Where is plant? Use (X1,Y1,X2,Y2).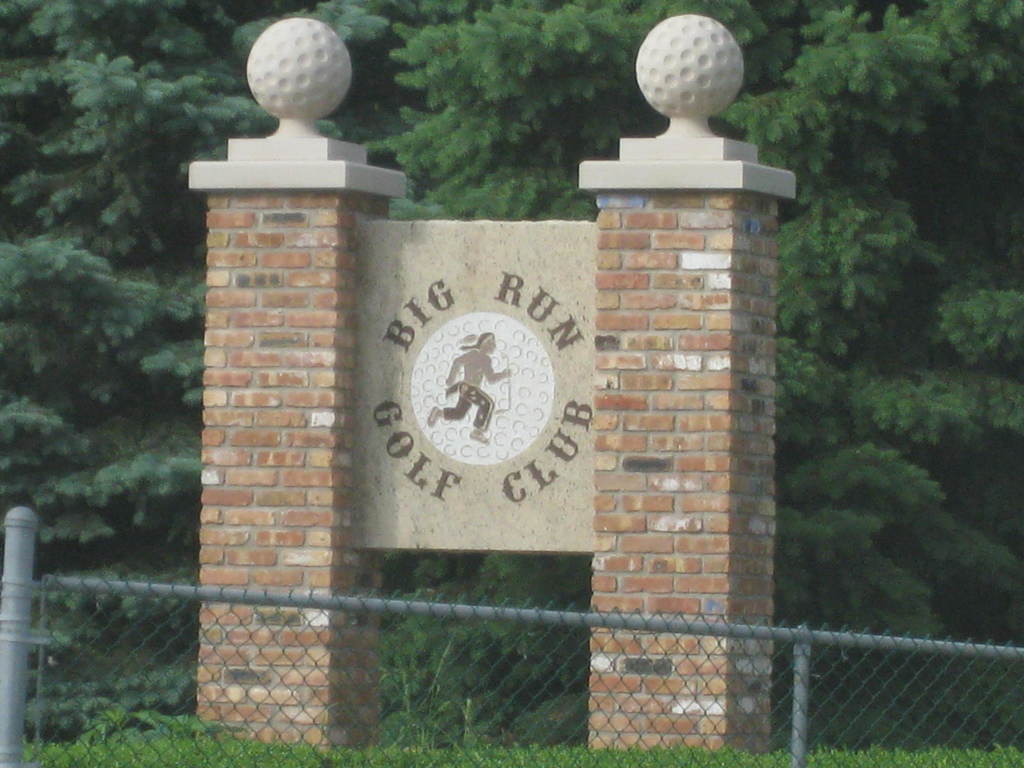
(376,598,476,754).
